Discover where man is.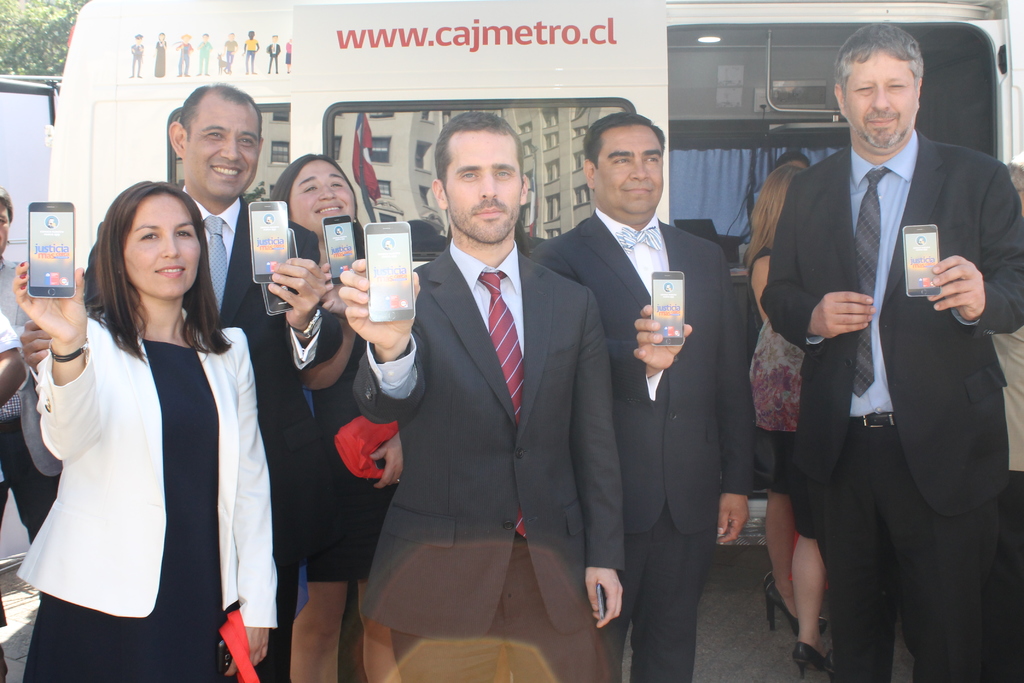
Discovered at 525, 111, 756, 682.
